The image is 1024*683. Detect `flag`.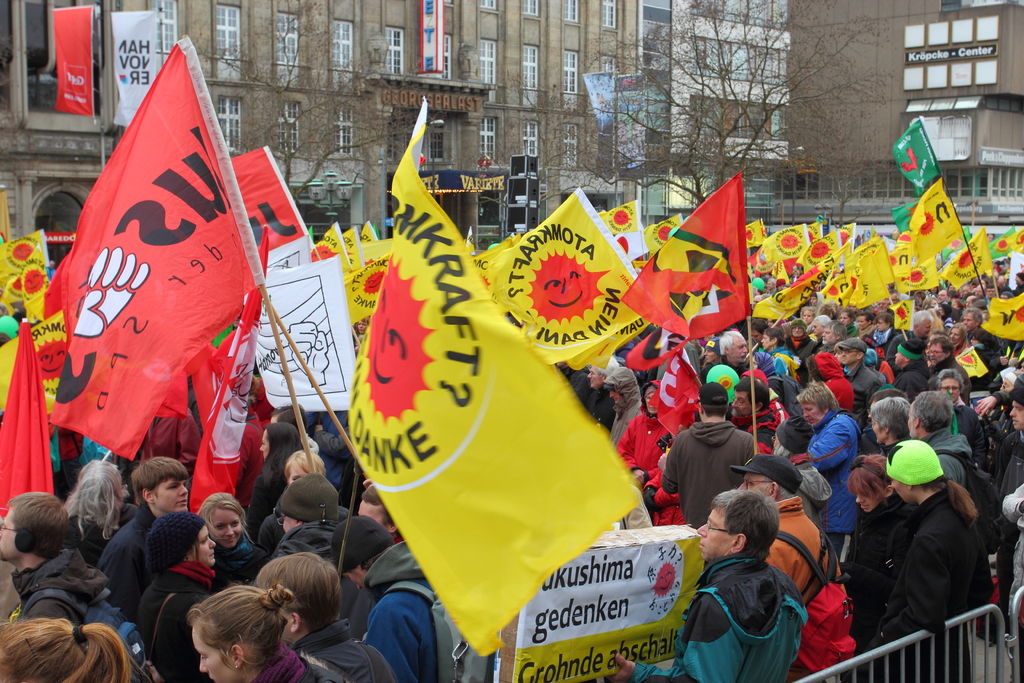
Detection: detection(474, 183, 639, 369).
